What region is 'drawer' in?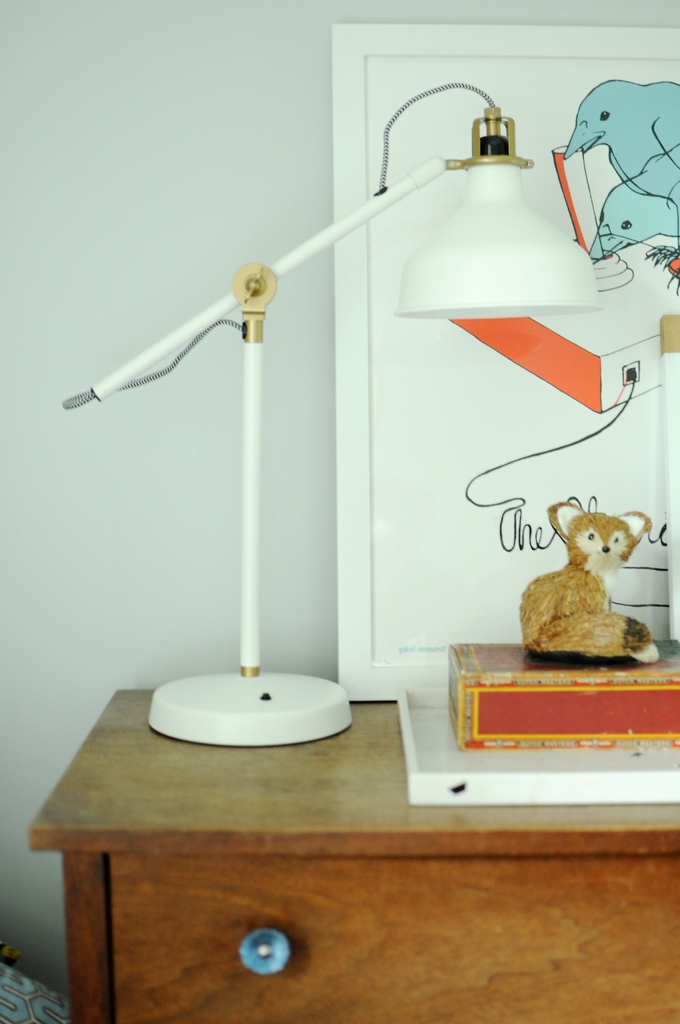
105 854 679 1023.
